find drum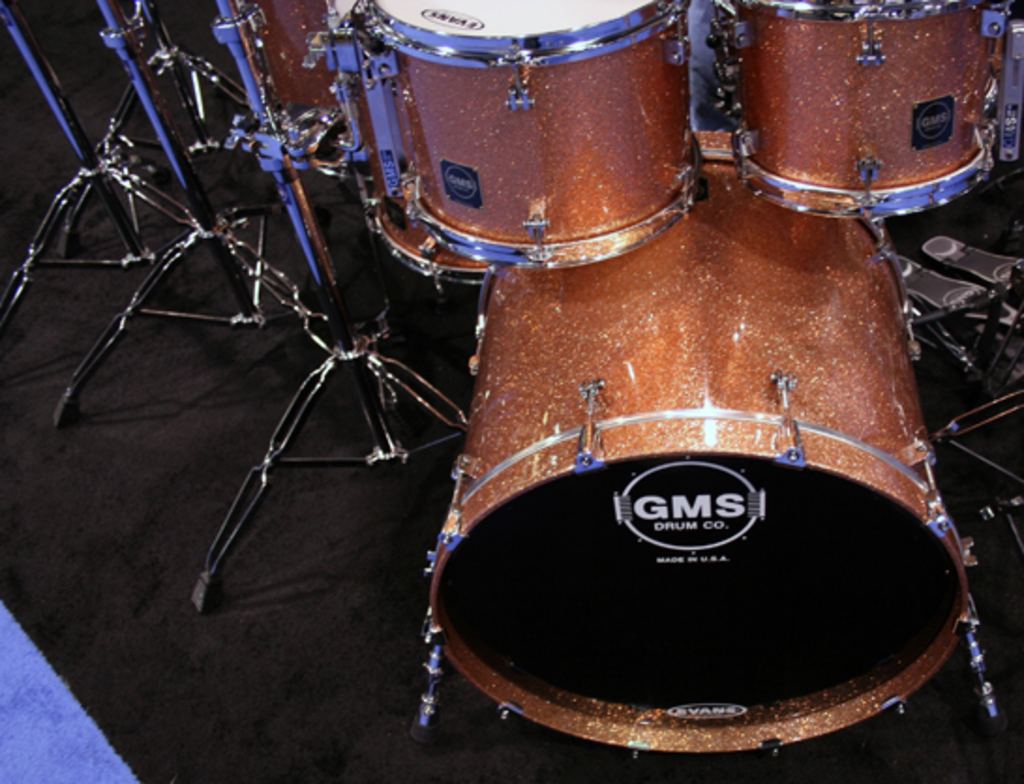
{"left": 433, "top": 129, "right": 979, "bottom": 756}
